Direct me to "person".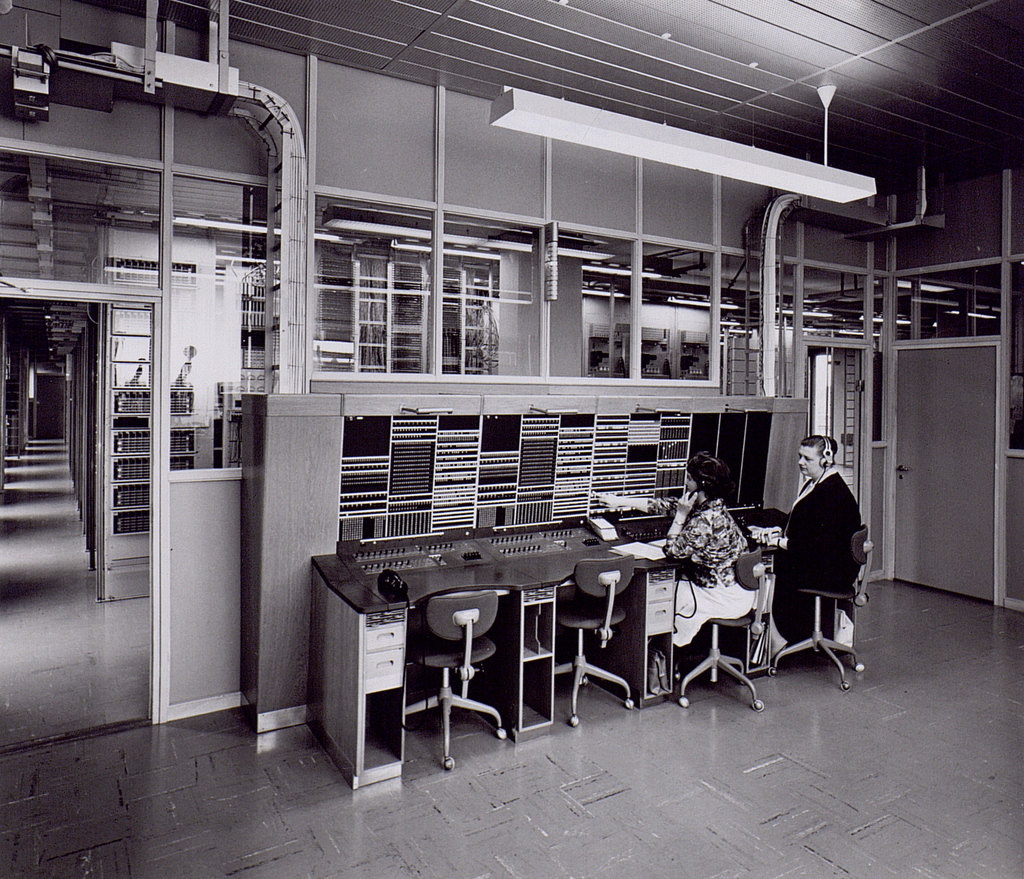
Direction: 778, 430, 860, 685.
